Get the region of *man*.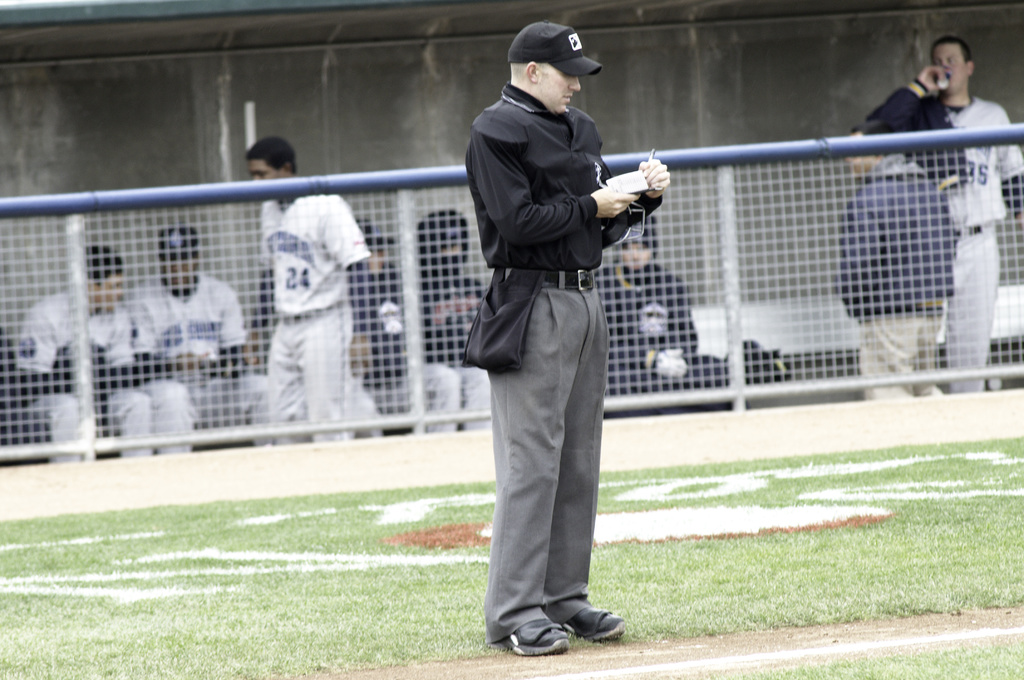
region(18, 242, 149, 459).
